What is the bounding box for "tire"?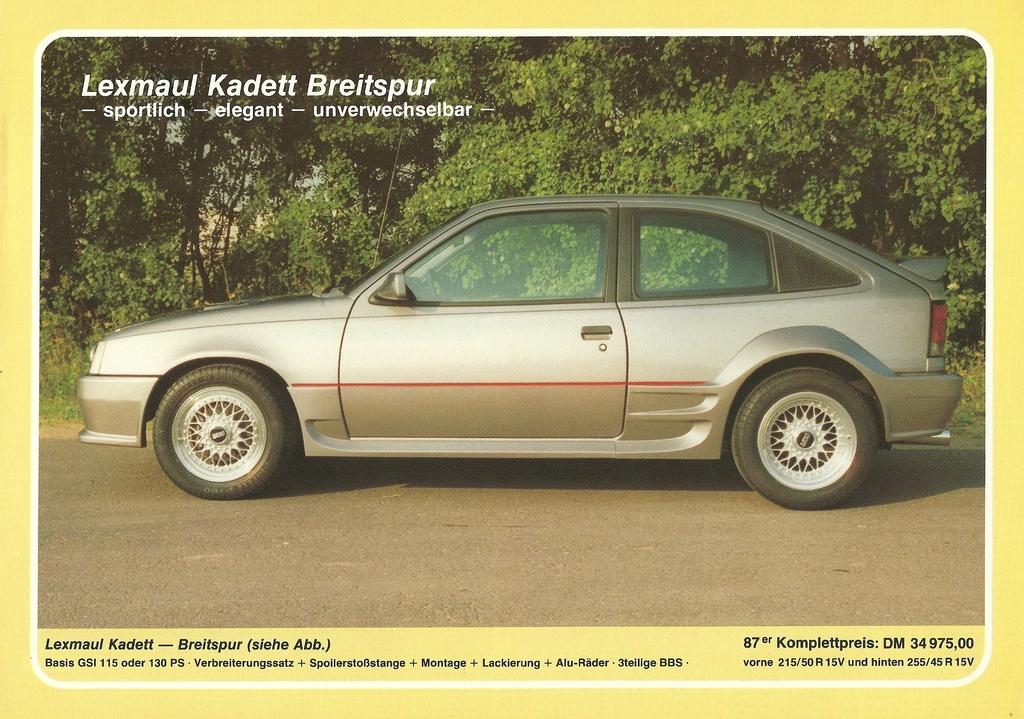
<box>735,364,876,517</box>.
